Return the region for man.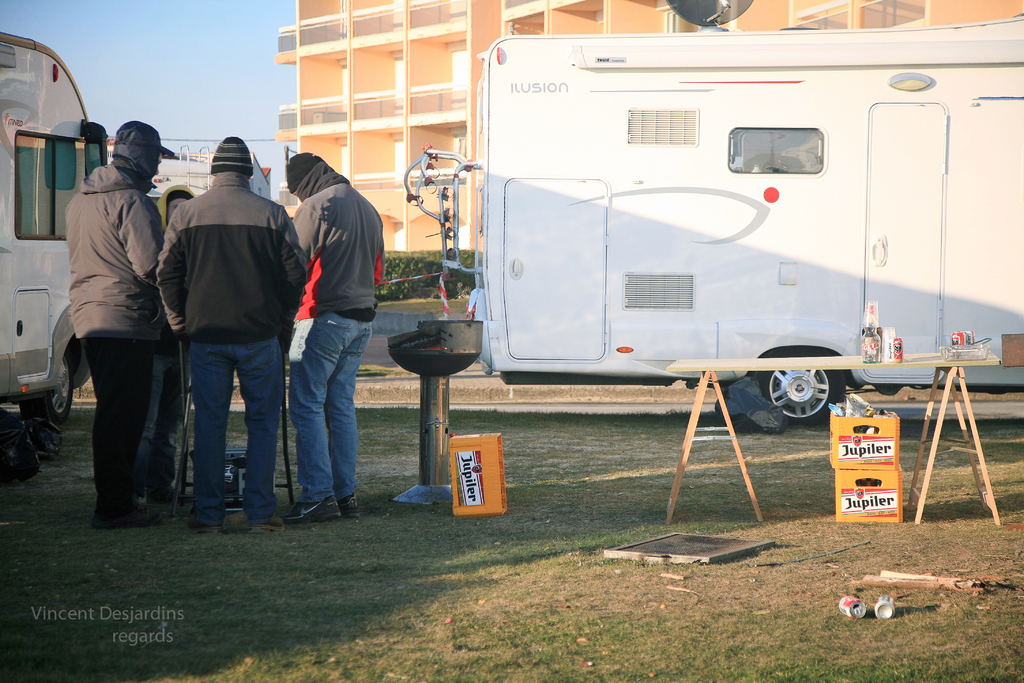
bbox=(64, 119, 191, 527).
